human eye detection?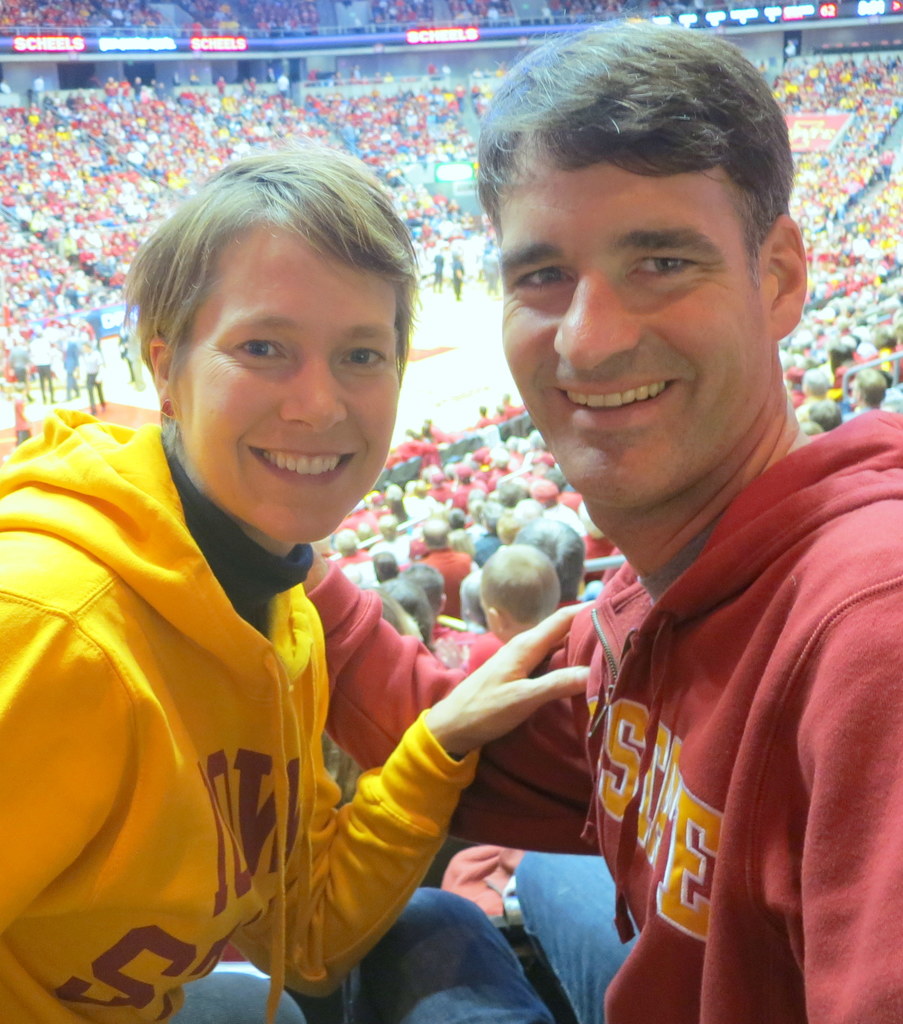
box=[231, 326, 287, 363]
